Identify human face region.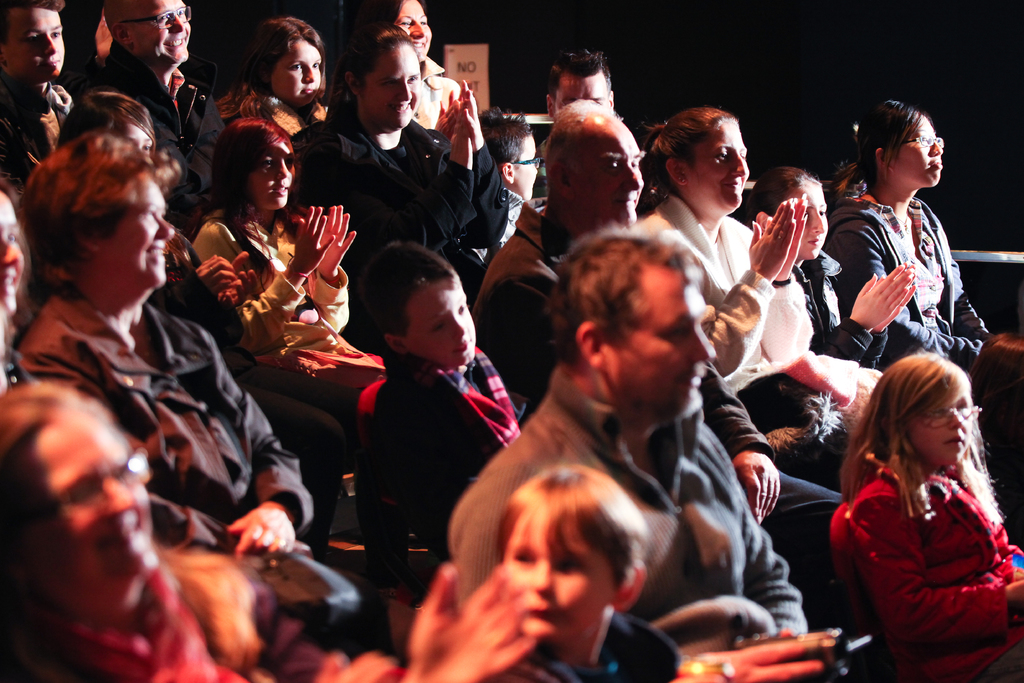
Region: detection(114, 120, 150, 157).
